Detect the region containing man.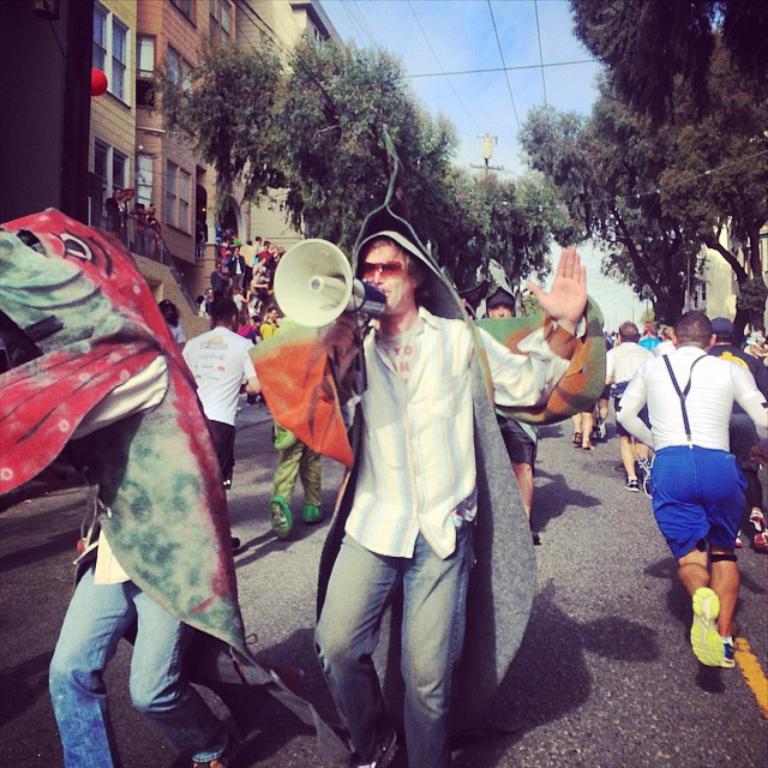
BBox(307, 208, 539, 767).
